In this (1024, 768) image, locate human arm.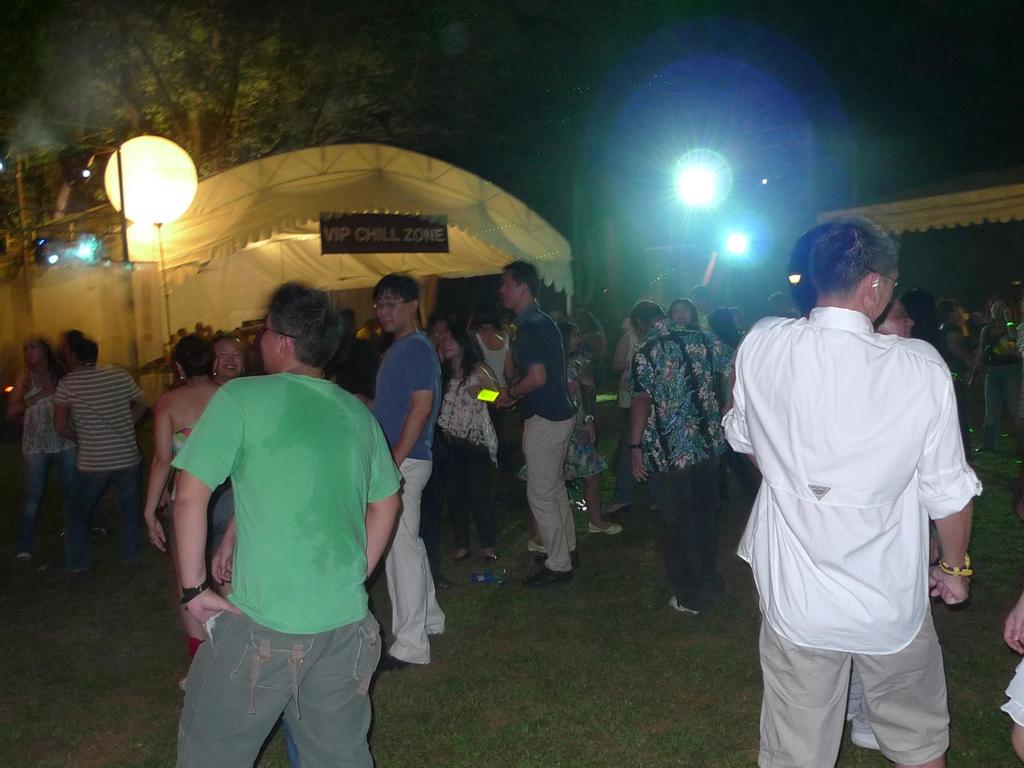
Bounding box: <region>142, 435, 179, 545</region>.
